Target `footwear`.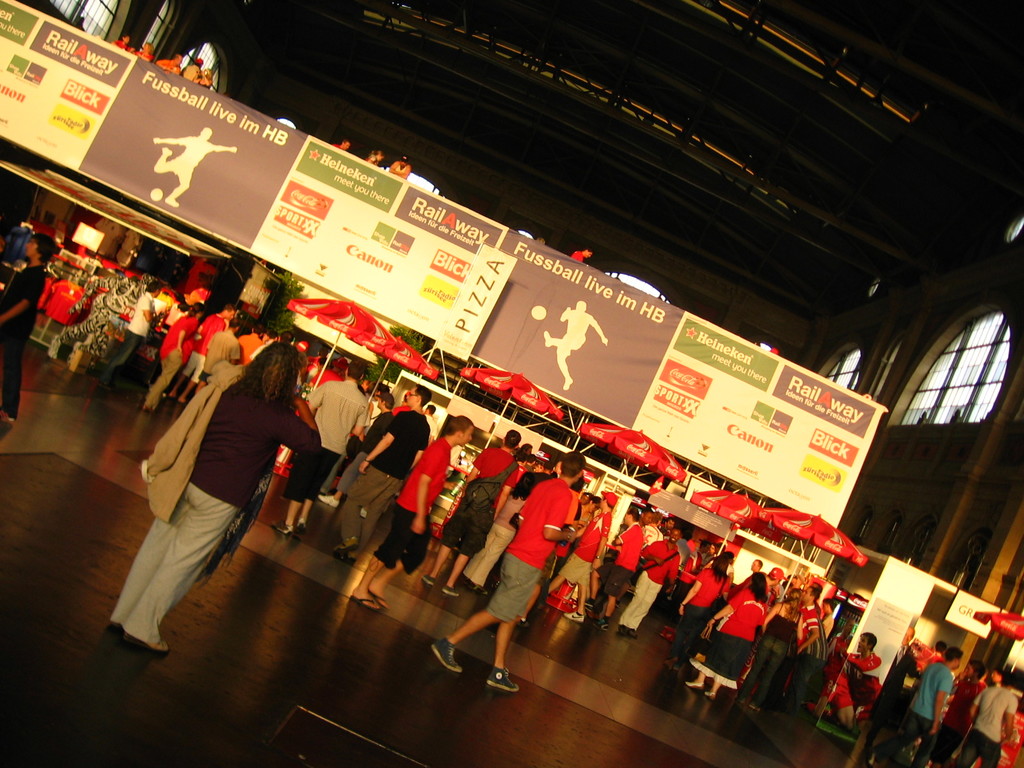
Target region: bbox=[295, 519, 303, 529].
